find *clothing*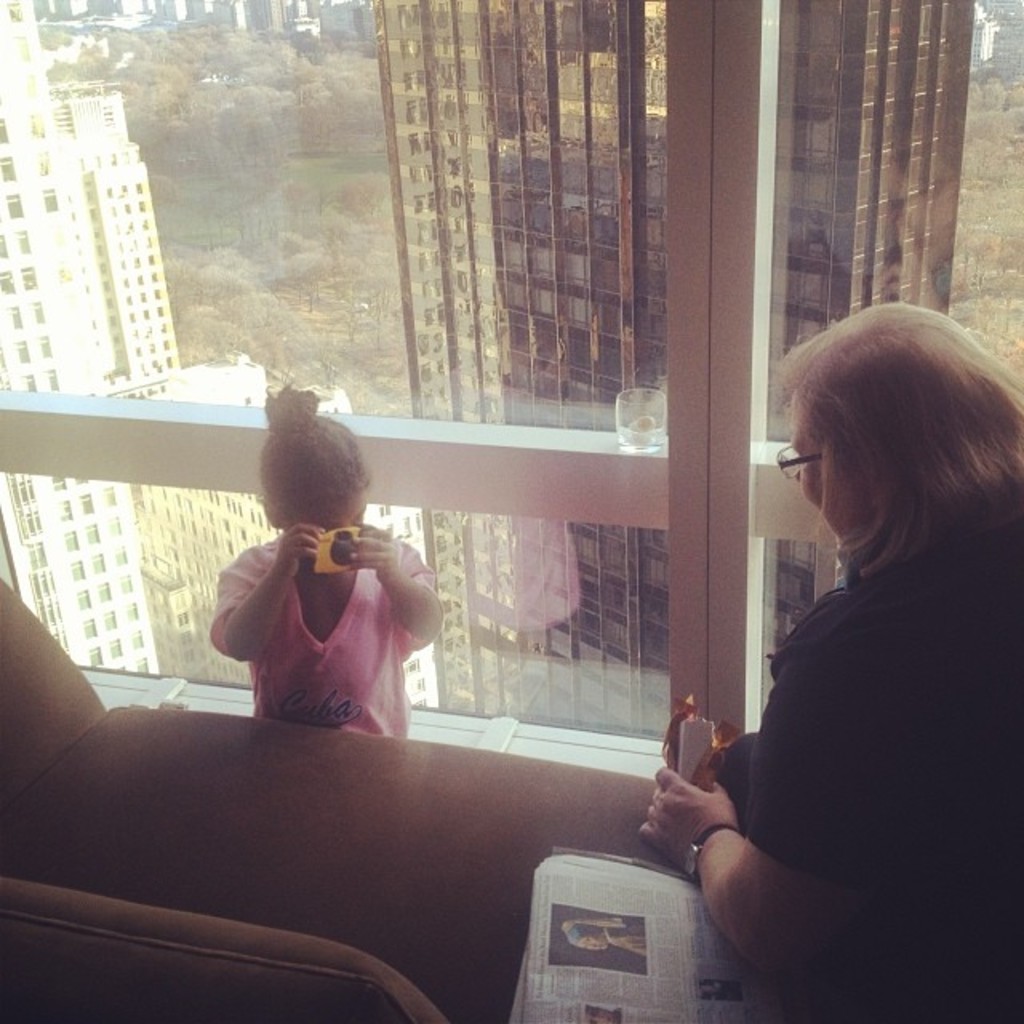
(left=704, top=485, right=1022, bottom=1022)
